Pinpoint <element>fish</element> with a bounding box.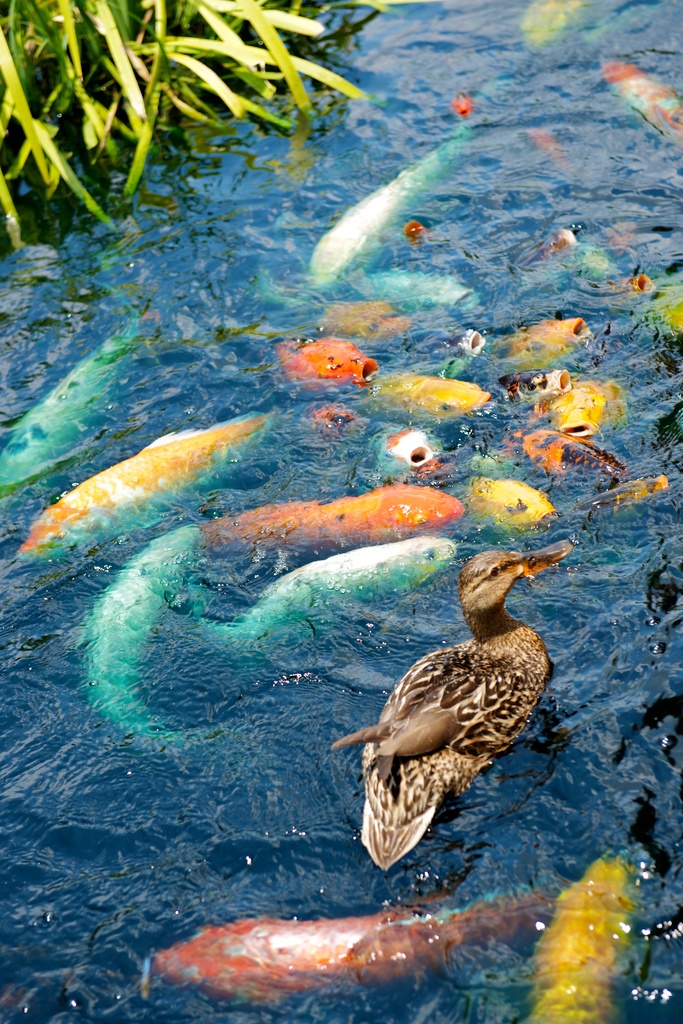
(x1=527, y1=861, x2=635, y2=1023).
